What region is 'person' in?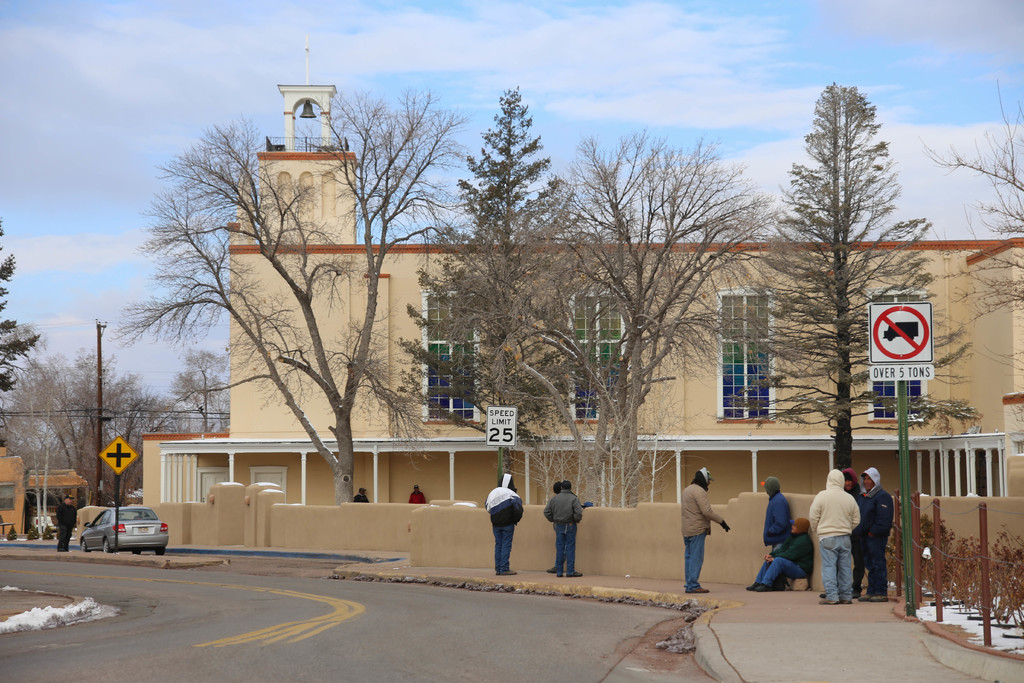
x1=856, y1=465, x2=893, y2=602.
